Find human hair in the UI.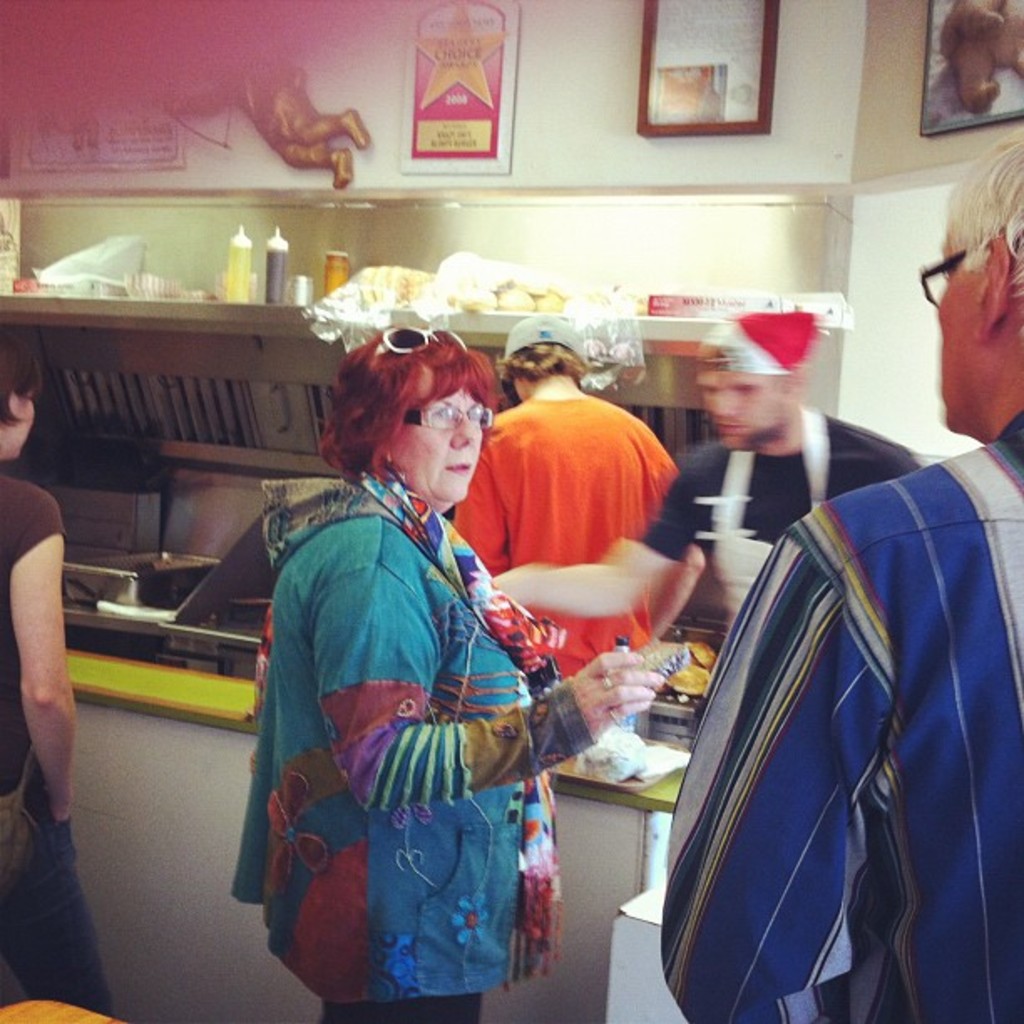
UI element at box(0, 326, 40, 427).
